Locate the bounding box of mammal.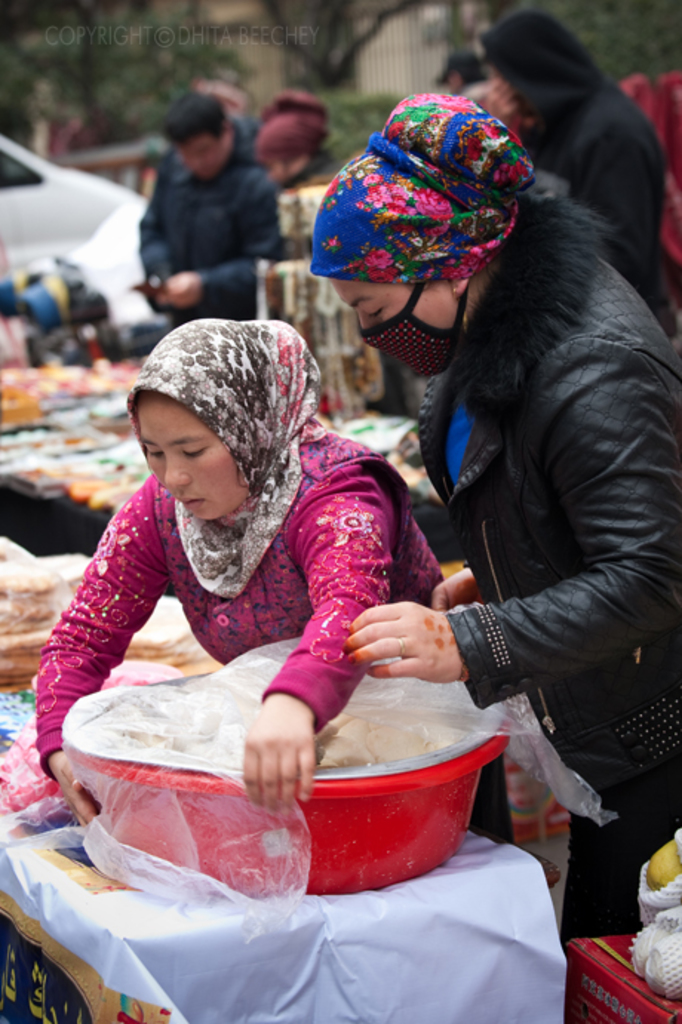
Bounding box: 139 93 285 325.
